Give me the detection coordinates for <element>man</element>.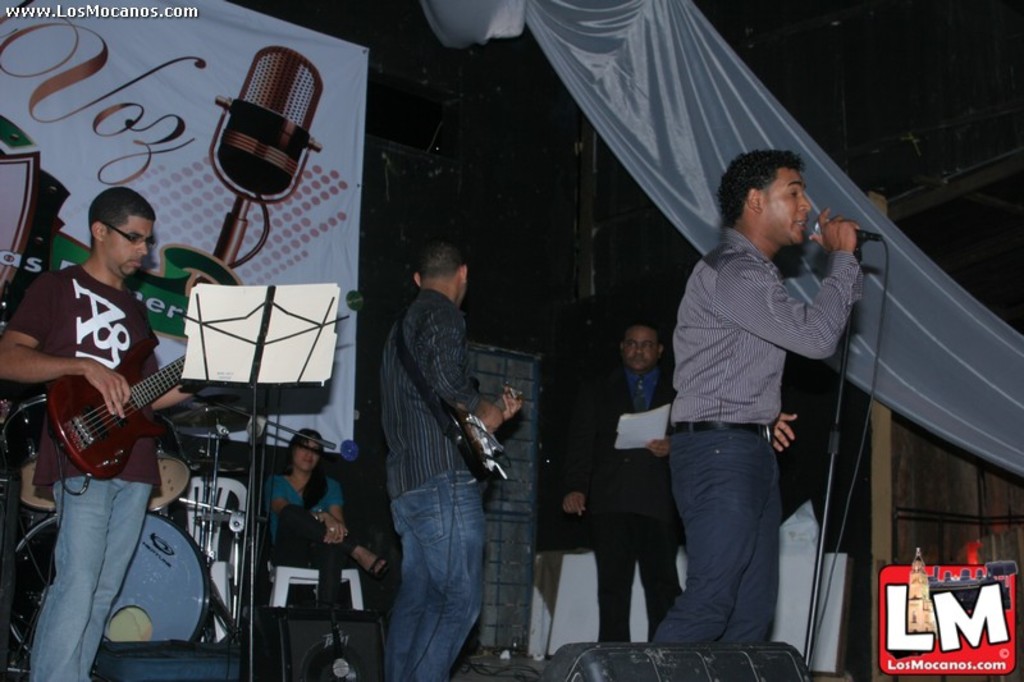
box=[0, 183, 165, 678].
